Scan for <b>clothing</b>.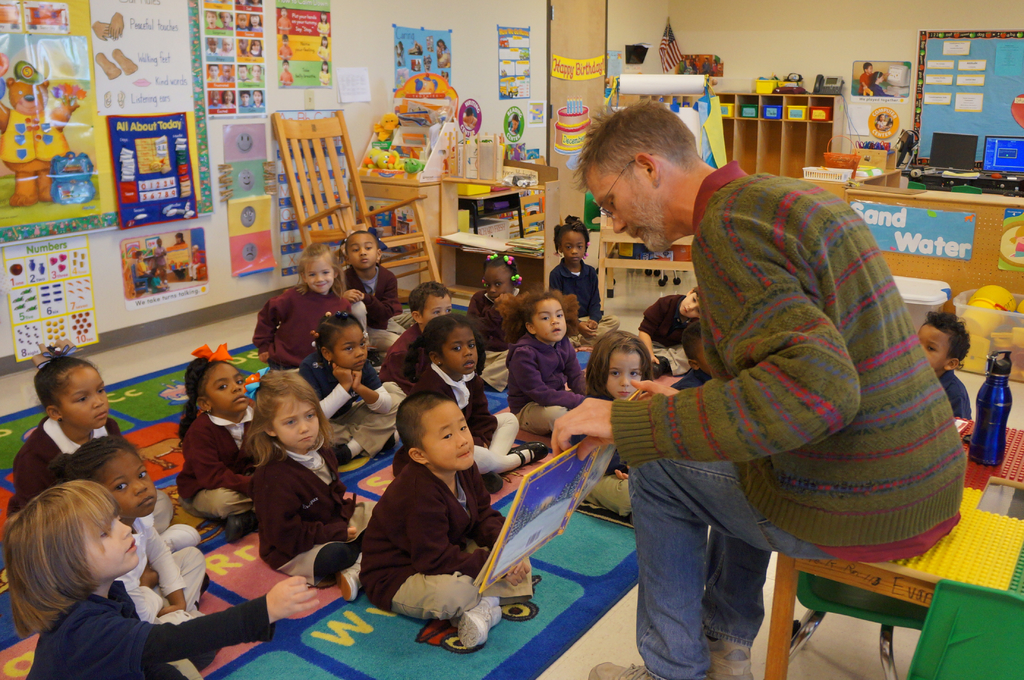
Scan result: x1=7, y1=419, x2=120, y2=512.
